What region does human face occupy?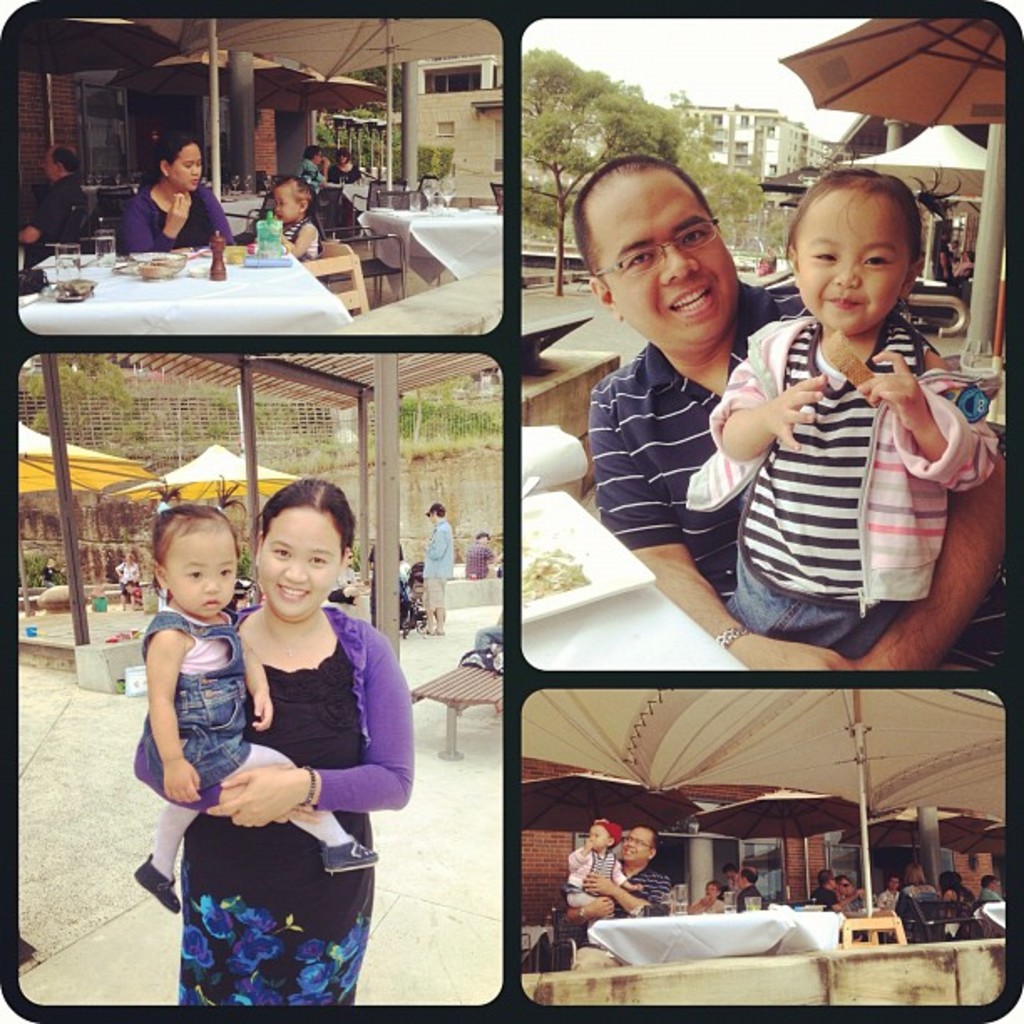
(left=343, top=549, right=351, bottom=569).
